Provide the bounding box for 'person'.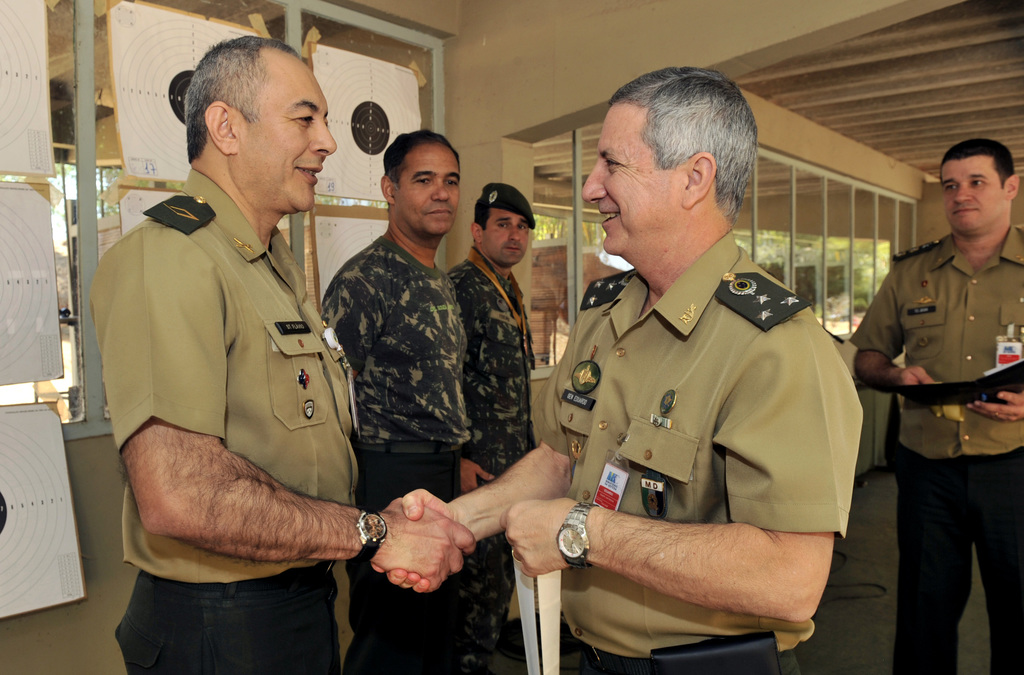
<bbox>849, 131, 1023, 674</bbox>.
